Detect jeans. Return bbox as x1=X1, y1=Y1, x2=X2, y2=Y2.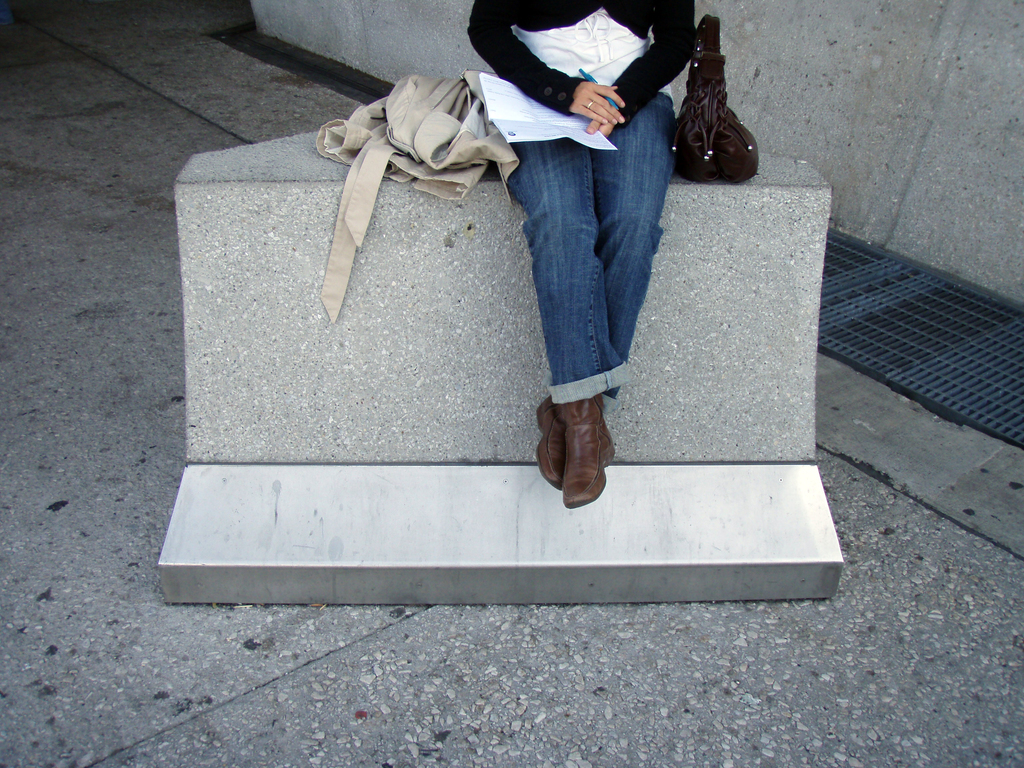
x1=508, y1=92, x2=672, y2=406.
